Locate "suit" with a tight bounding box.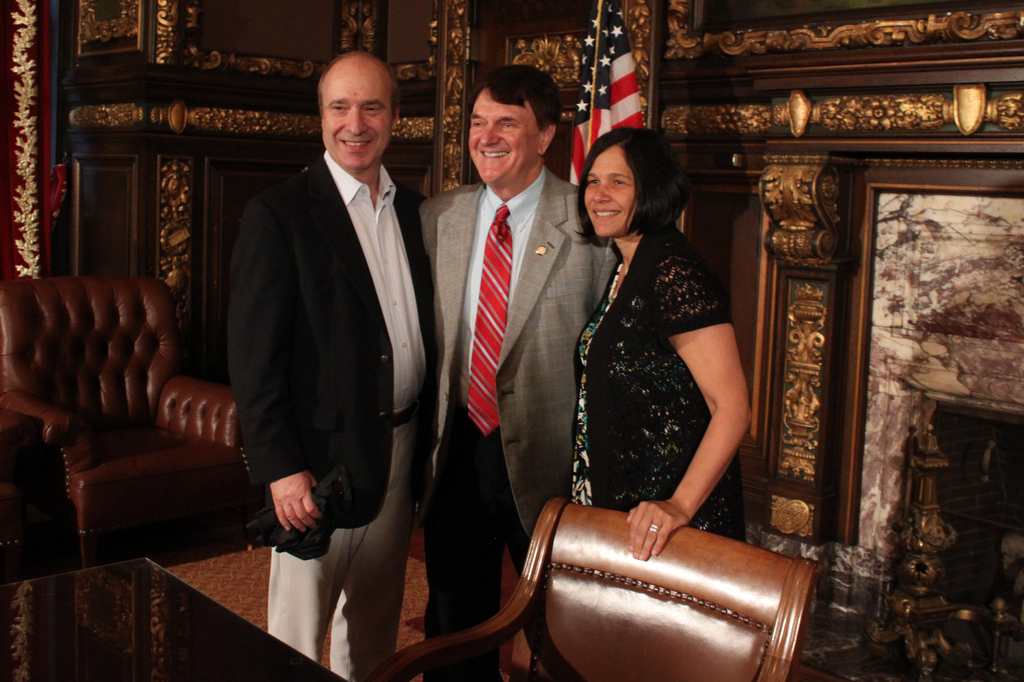
(x1=421, y1=70, x2=589, y2=633).
